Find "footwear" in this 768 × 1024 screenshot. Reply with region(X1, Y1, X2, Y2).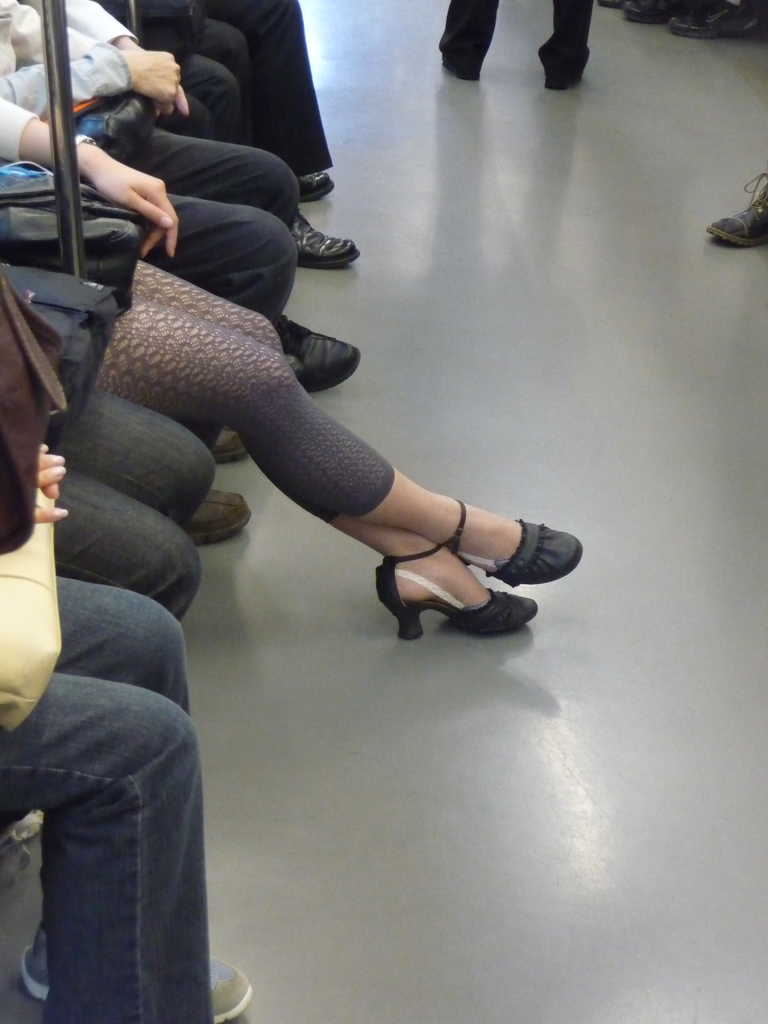
region(544, 65, 583, 92).
